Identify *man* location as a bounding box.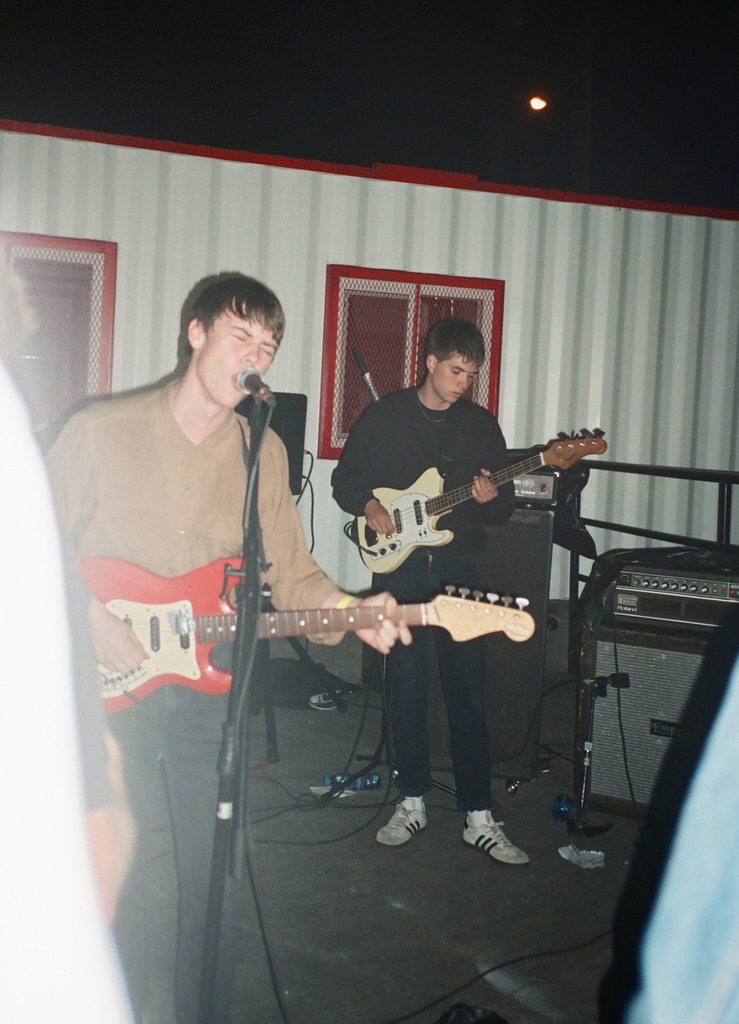
(40,268,422,1023).
